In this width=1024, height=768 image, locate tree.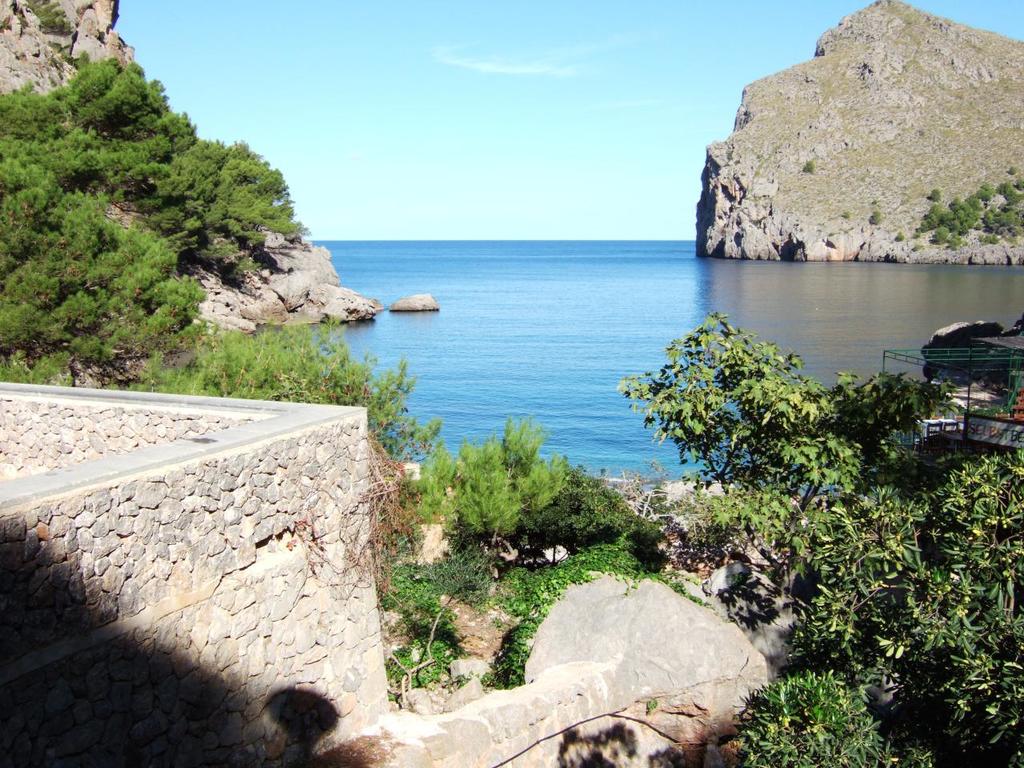
Bounding box: x1=13 y1=54 x2=331 y2=378.
